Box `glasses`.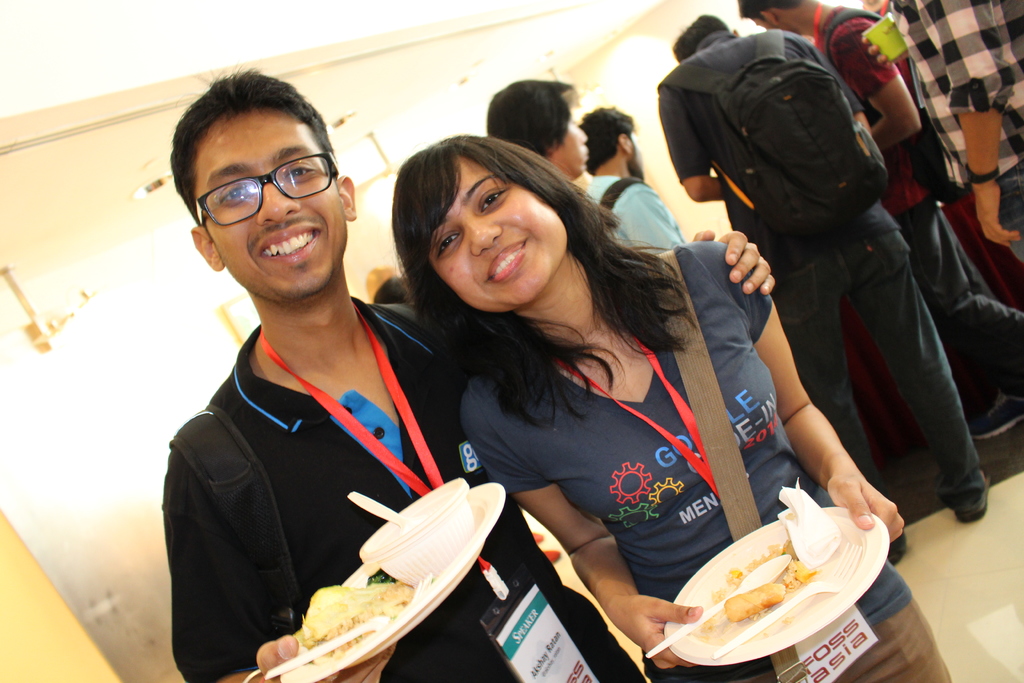
x1=175, y1=147, x2=349, y2=222.
